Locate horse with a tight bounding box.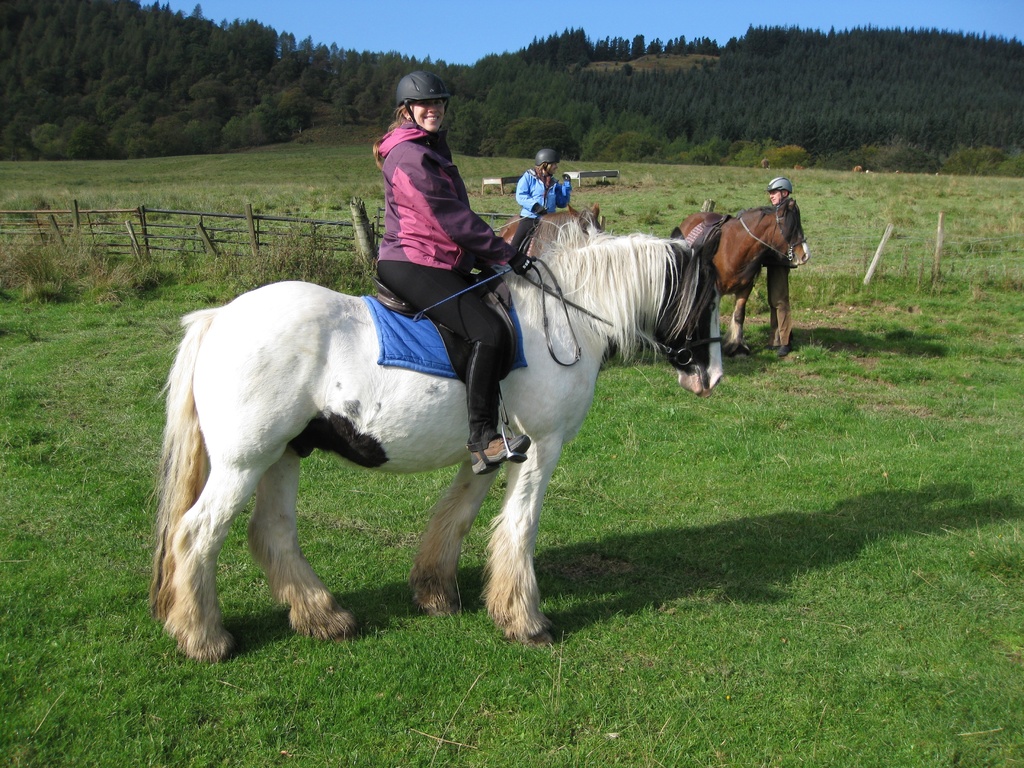
crop(150, 220, 726, 668).
